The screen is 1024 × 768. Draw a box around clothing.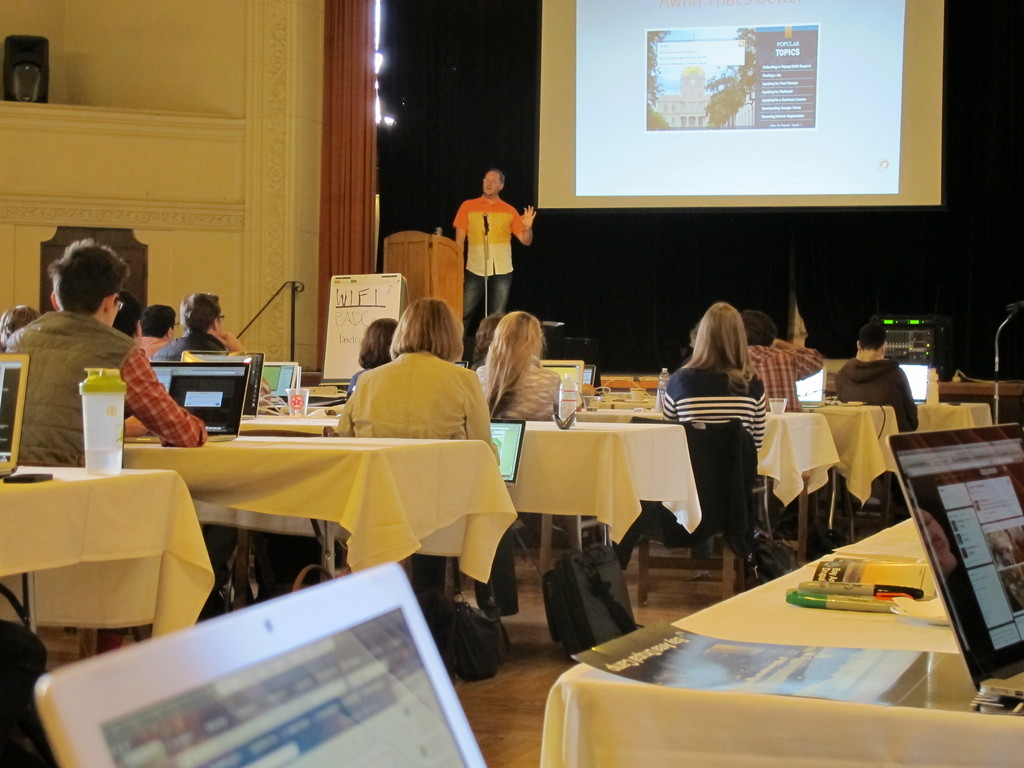
346 365 368 397.
